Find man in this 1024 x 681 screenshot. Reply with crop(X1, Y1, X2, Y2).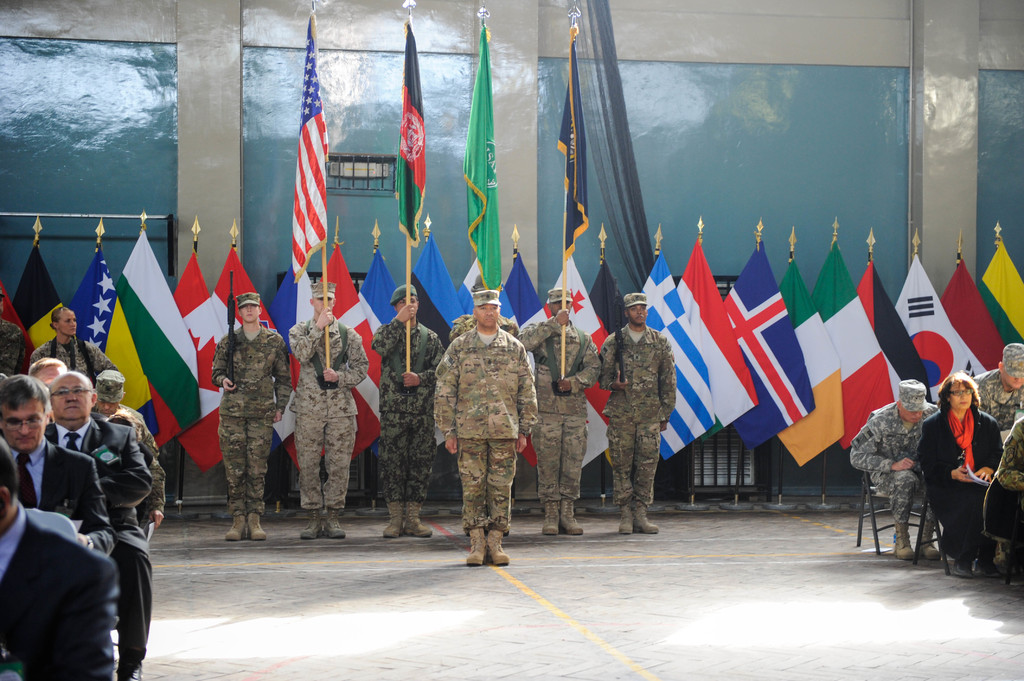
crop(0, 443, 116, 680).
